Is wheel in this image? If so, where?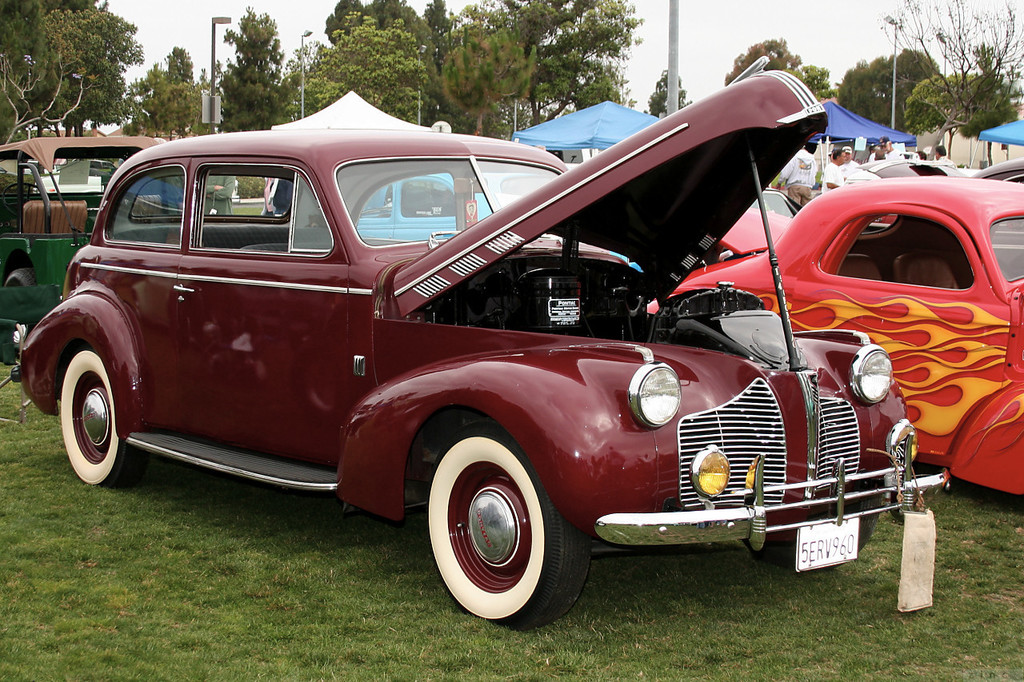
Yes, at 63/345/147/488.
